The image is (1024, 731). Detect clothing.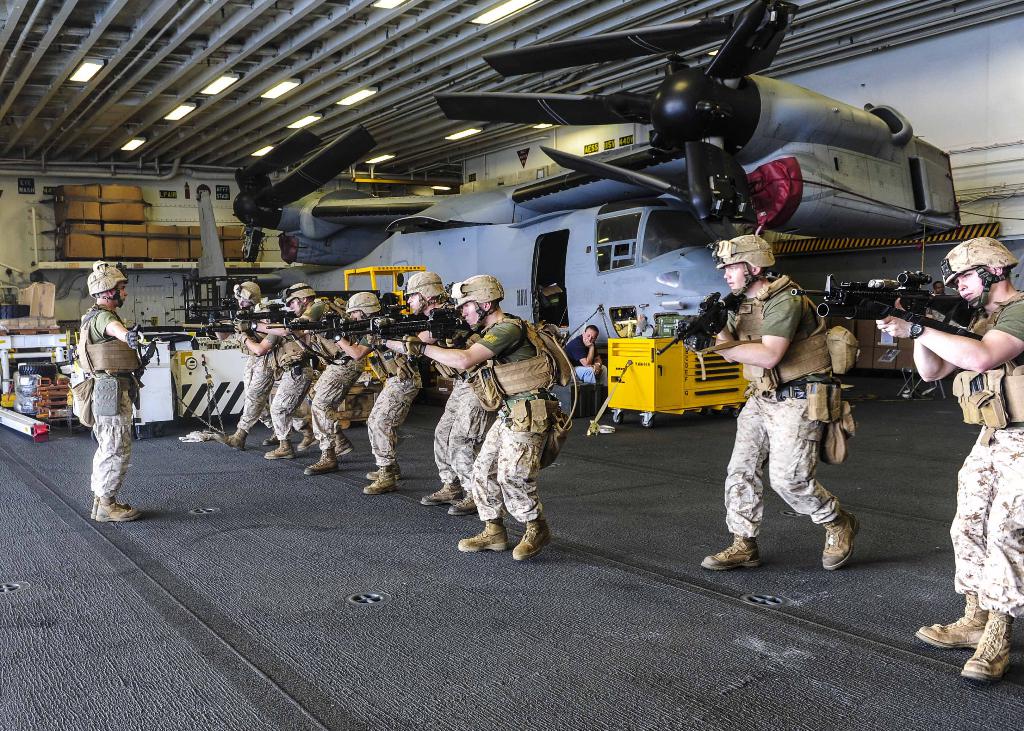
Detection: [263,316,335,444].
